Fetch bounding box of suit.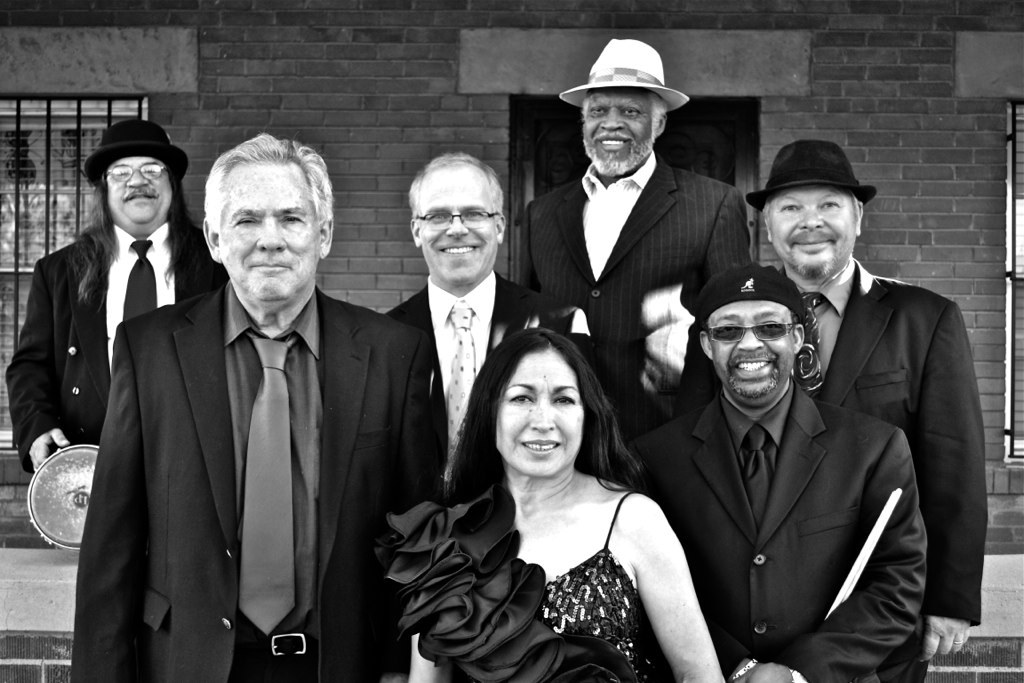
Bbox: {"left": 2, "top": 245, "right": 224, "bottom": 474}.
